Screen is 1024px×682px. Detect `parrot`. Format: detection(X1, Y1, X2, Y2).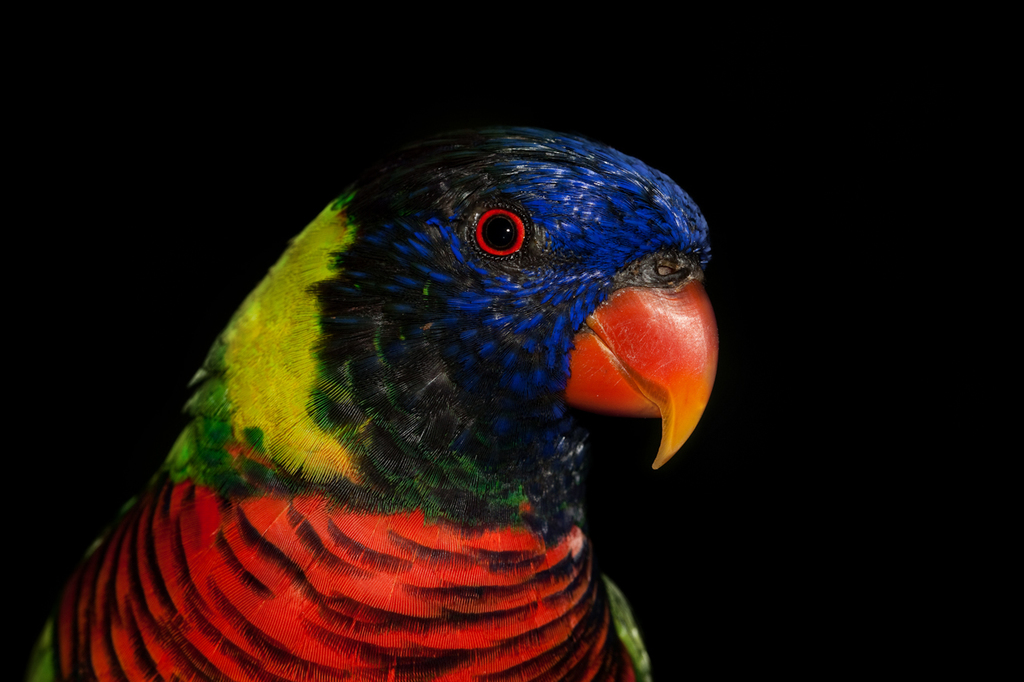
detection(21, 127, 716, 681).
